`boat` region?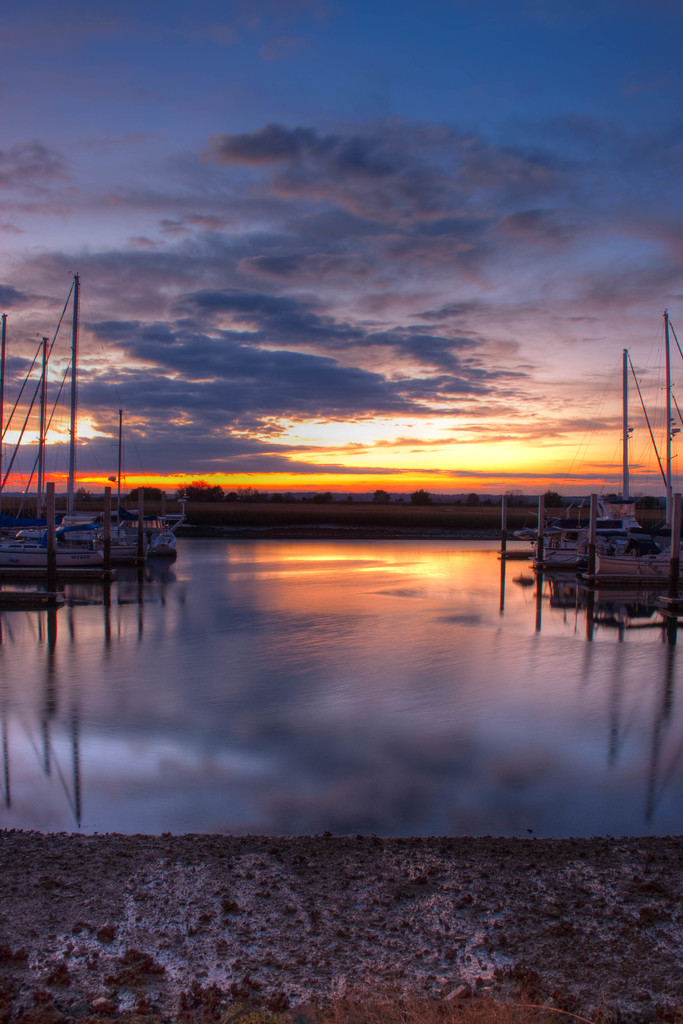
(0,269,177,577)
